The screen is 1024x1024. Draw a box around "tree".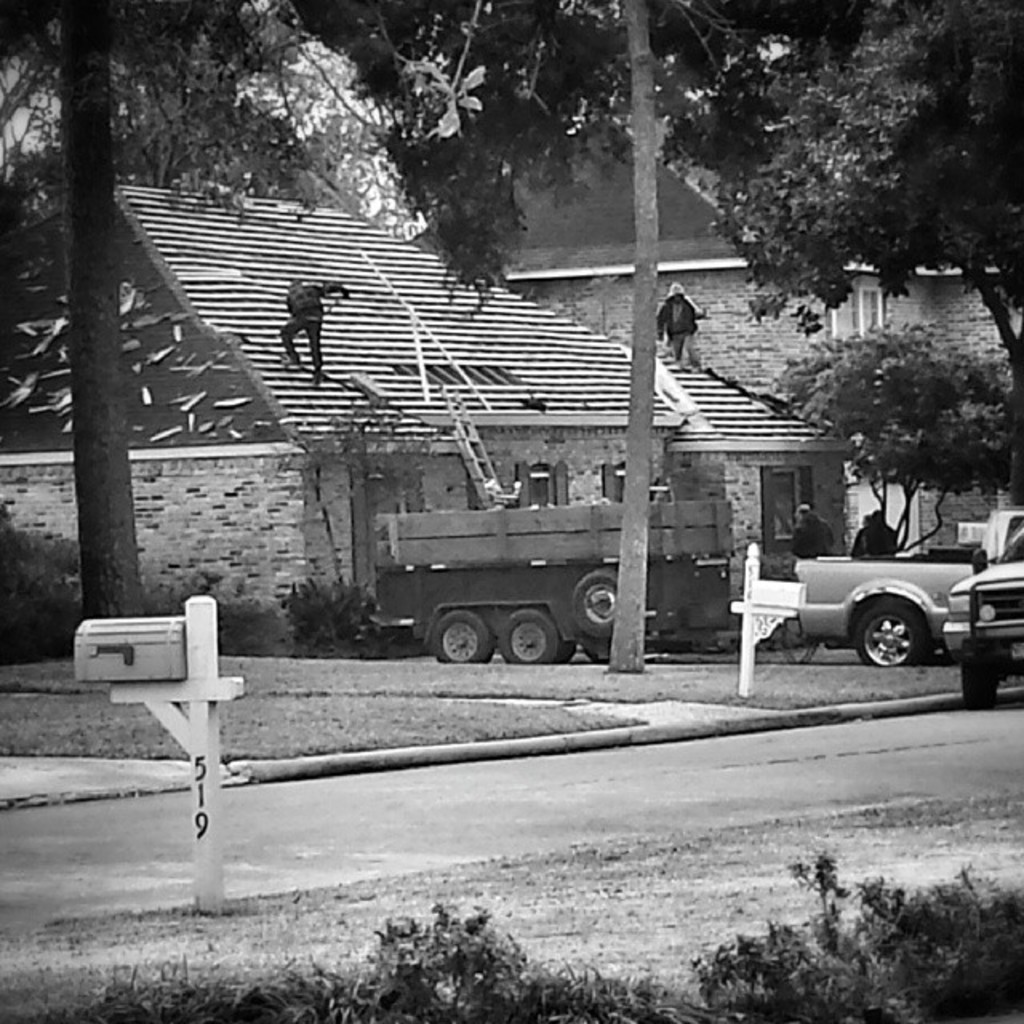
(left=725, top=0, right=1022, bottom=514).
